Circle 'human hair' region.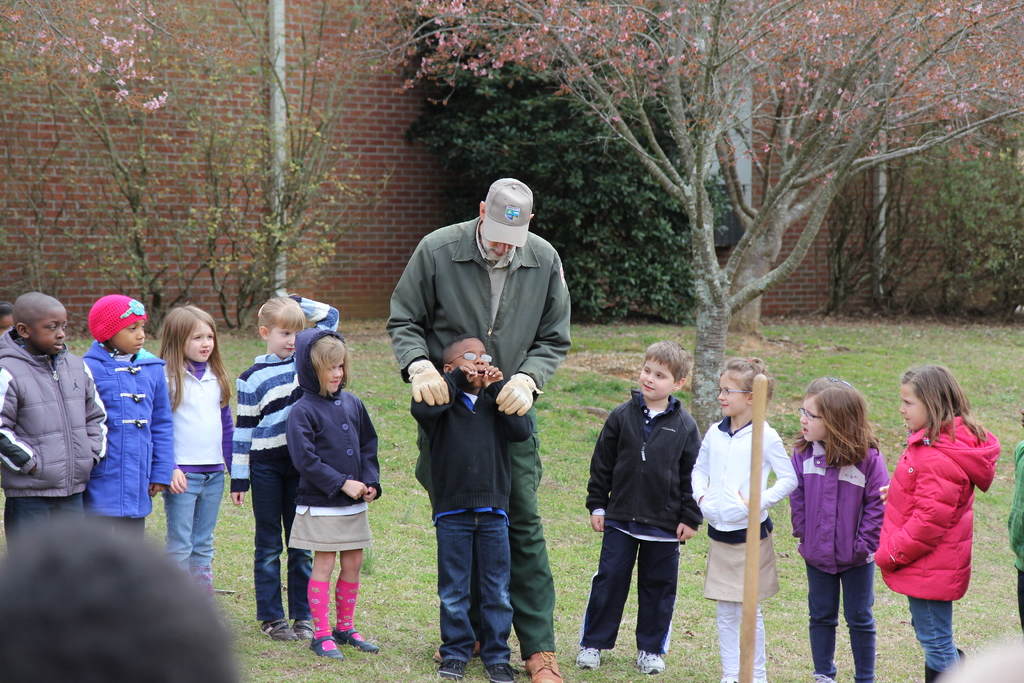
Region: bbox=(152, 307, 232, 413).
